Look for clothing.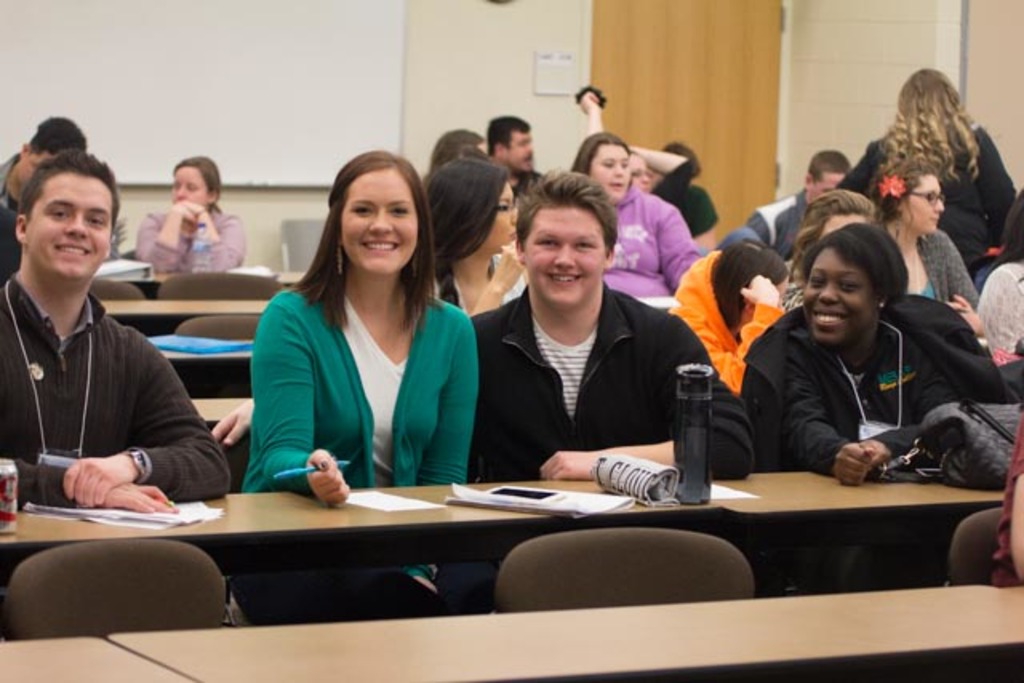
Found: x1=0 y1=270 x2=234 y2=510.
